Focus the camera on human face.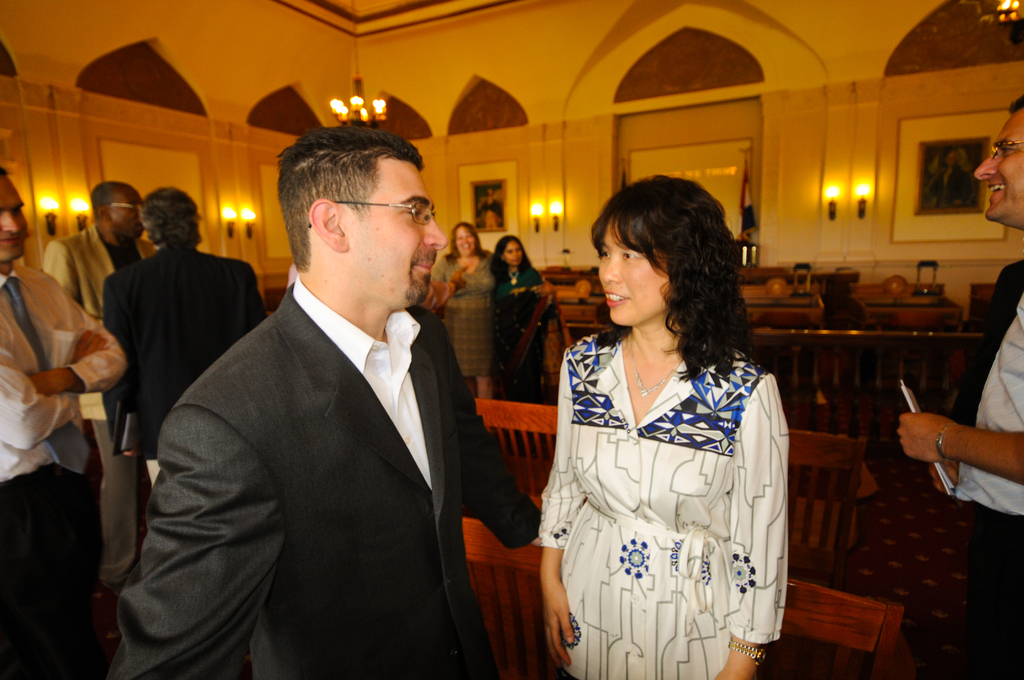
Focus region: x1=500 y1=241 x2=524 y2=264.
